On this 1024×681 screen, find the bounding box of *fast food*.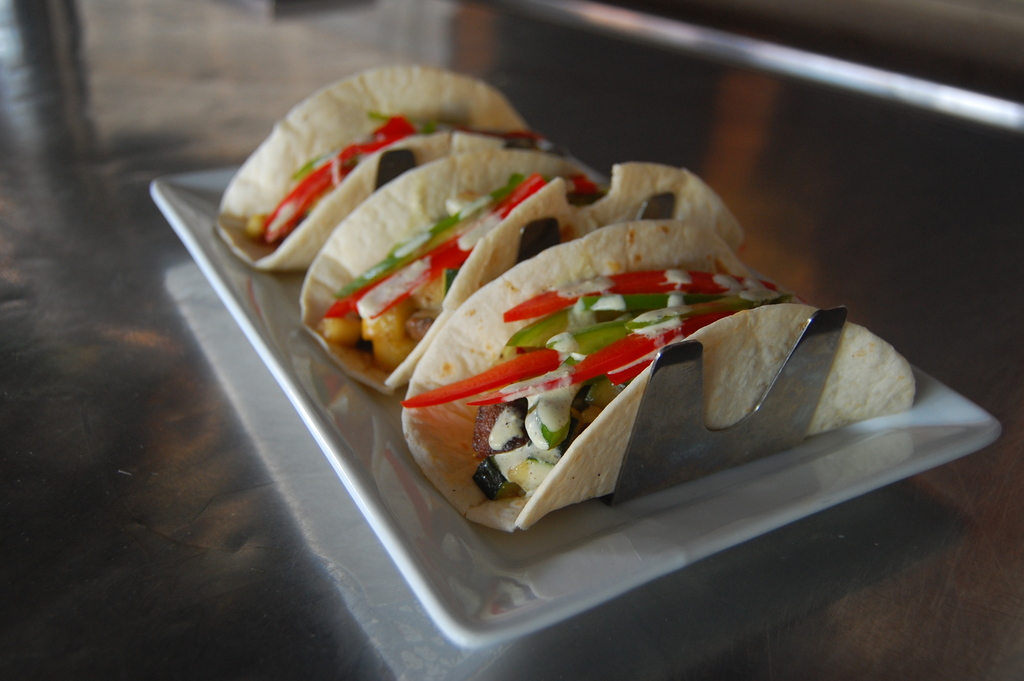
Bounding box: bbox(265, 89, 921, 578).
